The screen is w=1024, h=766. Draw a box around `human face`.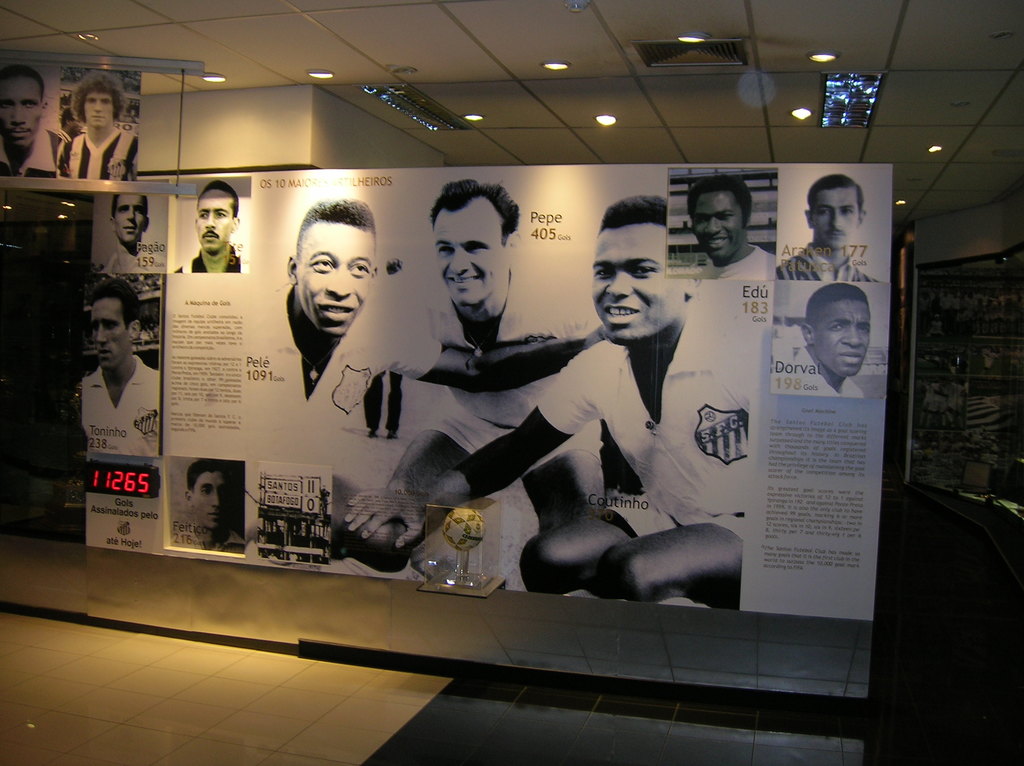
rect(92, 297, 128, 367).
